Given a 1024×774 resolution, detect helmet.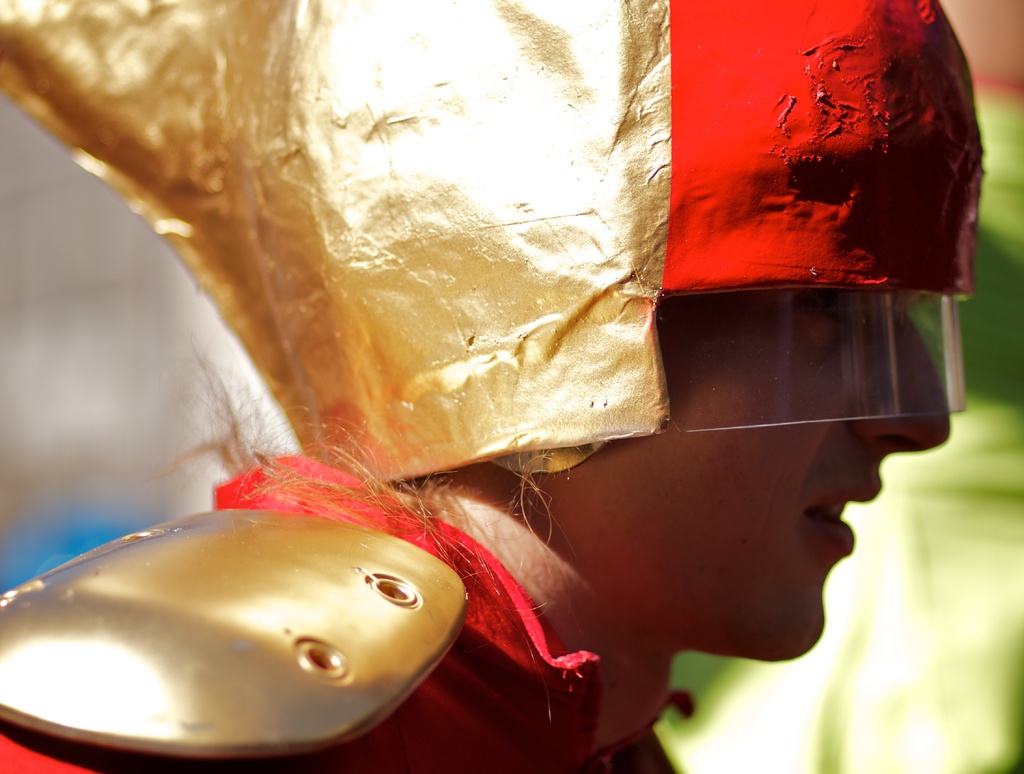
l=630, t=0, r=982, b=487.
